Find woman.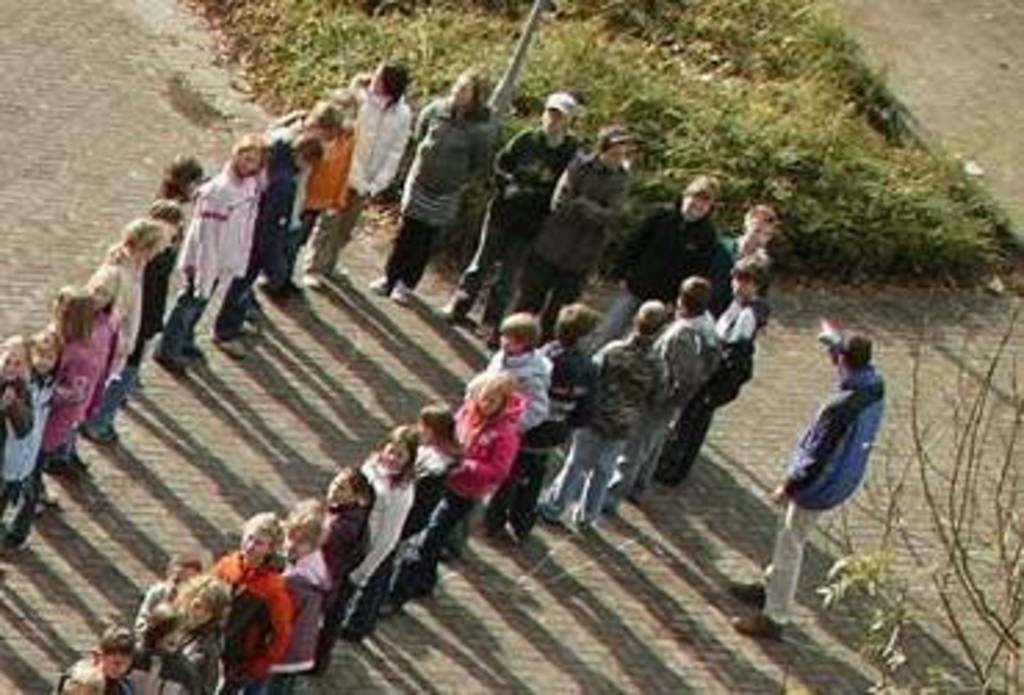
(left=0, top=338, right=19, bottom=487).
